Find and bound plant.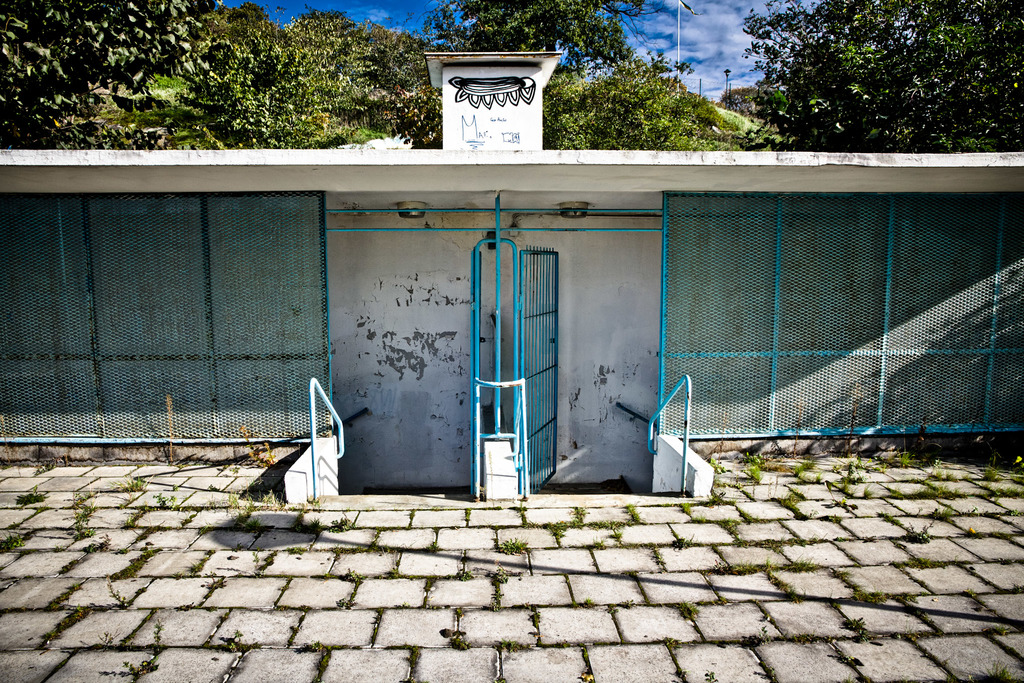
Bound: region(714, 559, 758, 575).
